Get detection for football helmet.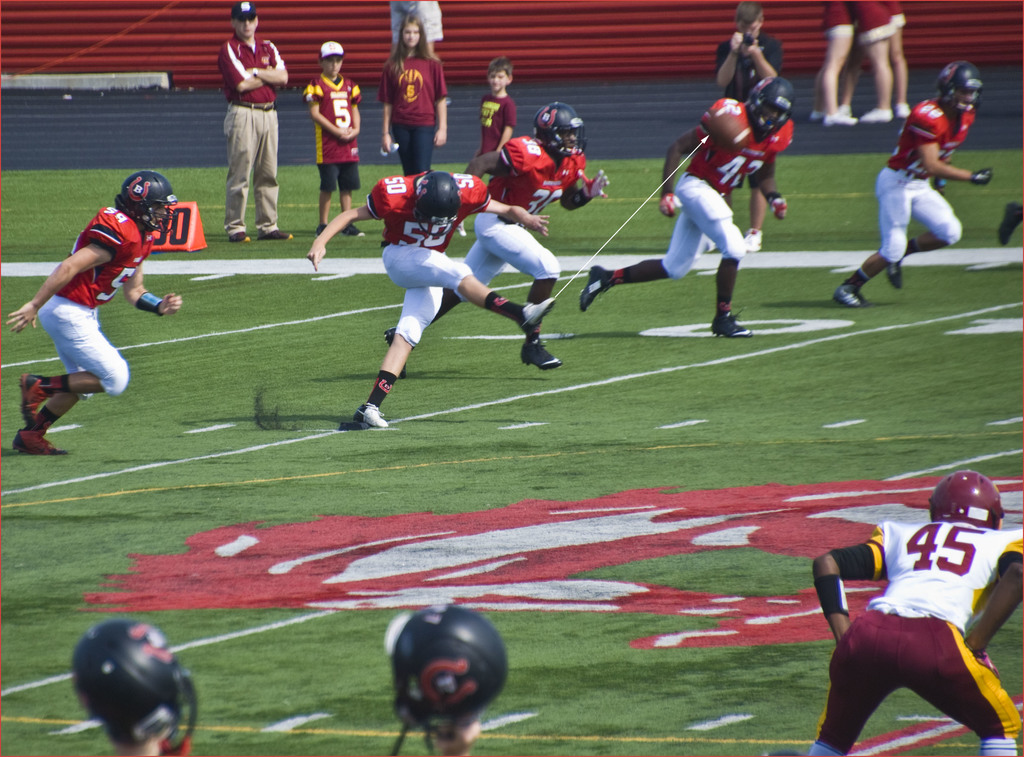
Detection: (left=938, top=57, right=983, bottom=116).
